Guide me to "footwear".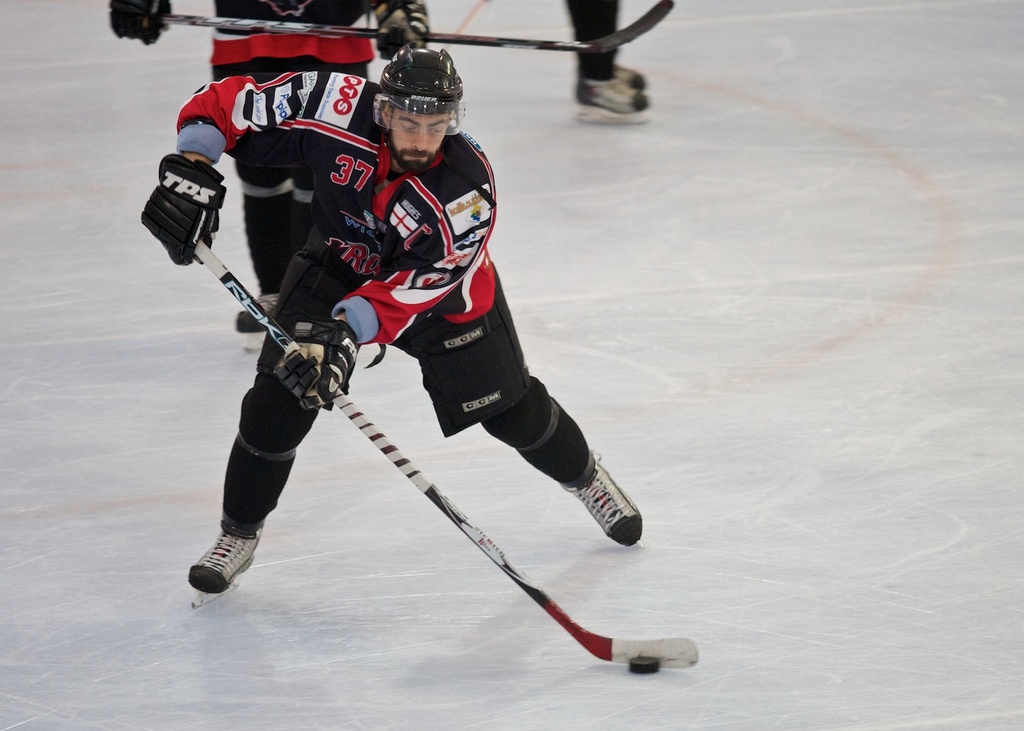
Guidance: (left=235, top=289, right=282, bottom=334).
